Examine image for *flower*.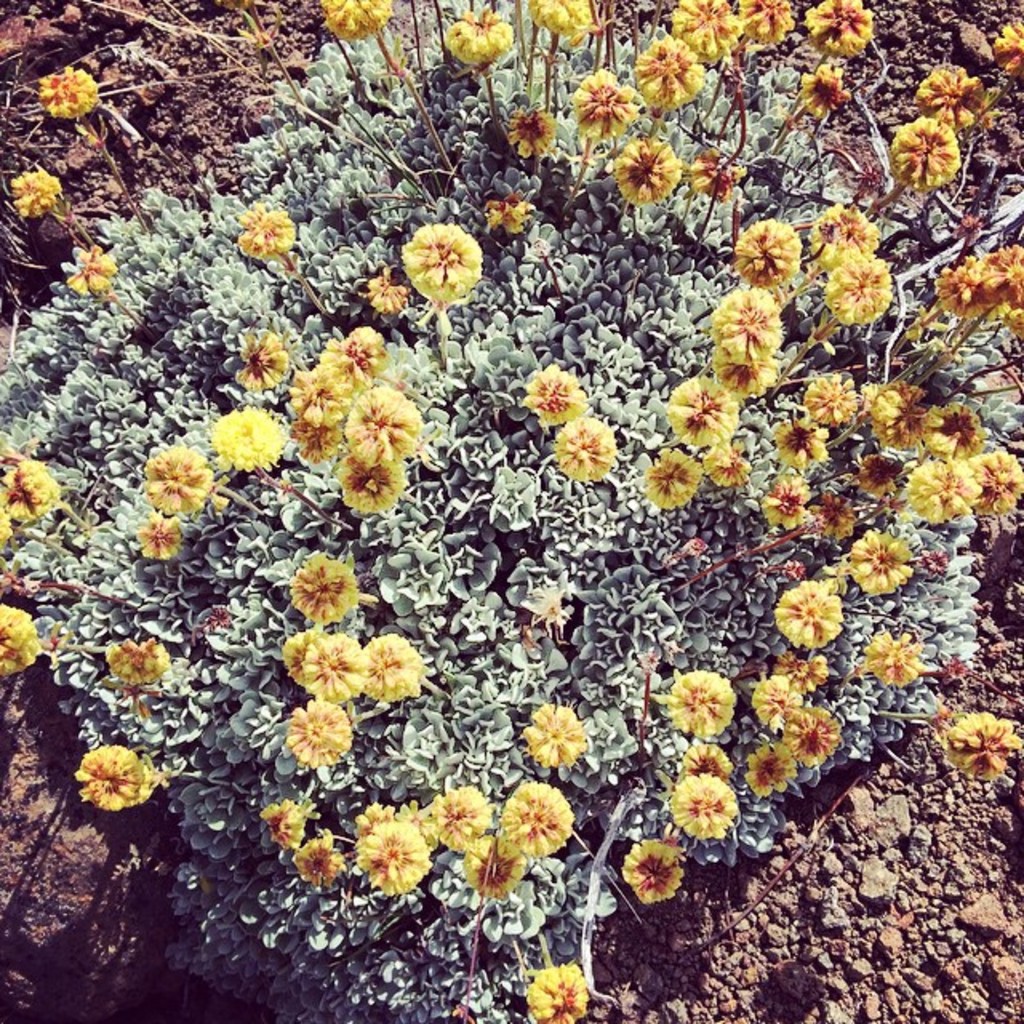
Examination result: [left=139, top=445, right=208, bottom=514].
